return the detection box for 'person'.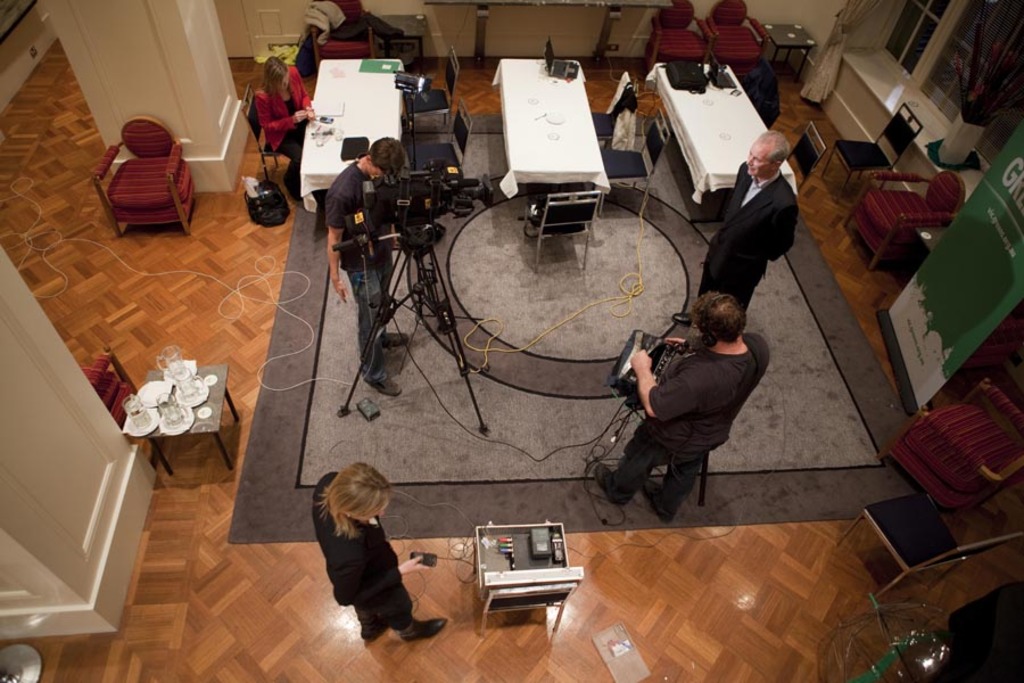
region(253, 54, 322, 206).
